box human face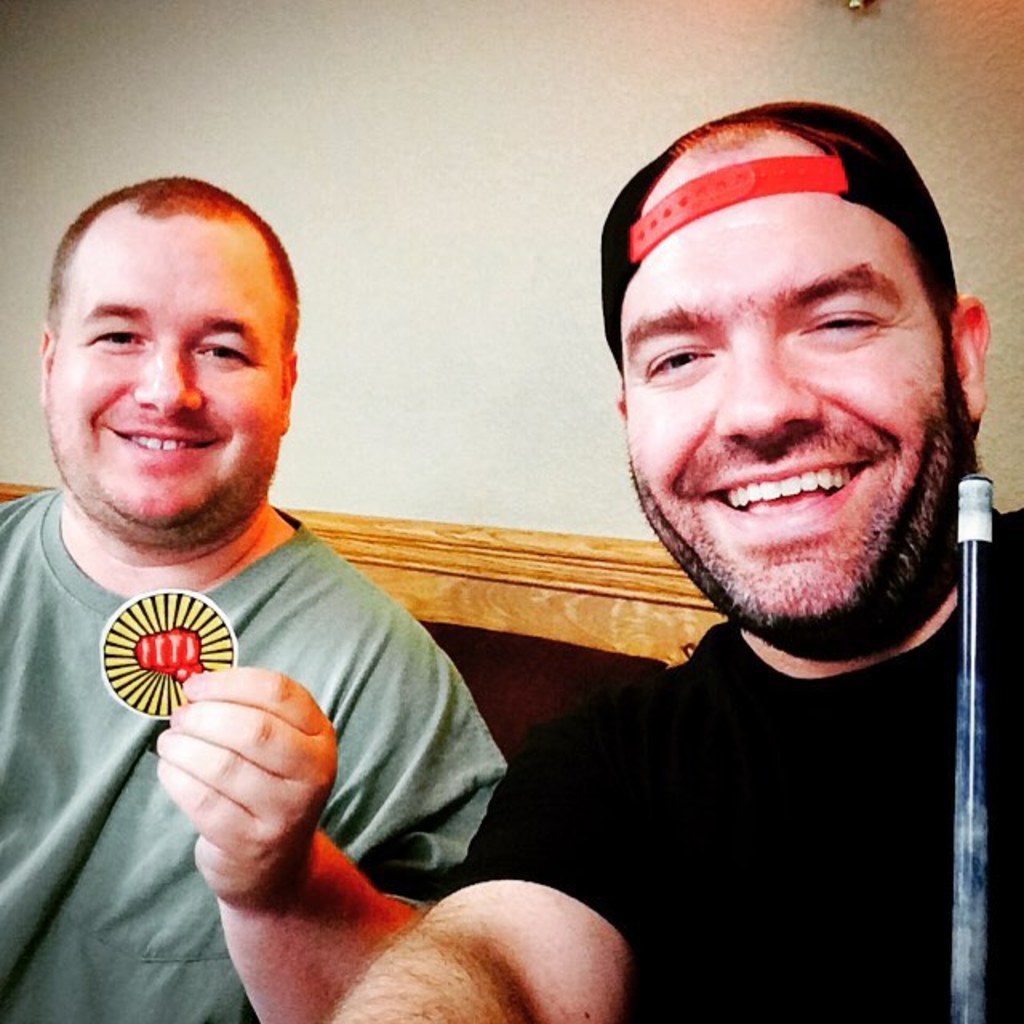
[x1=48, y1=222, x2=285, y2=546]
